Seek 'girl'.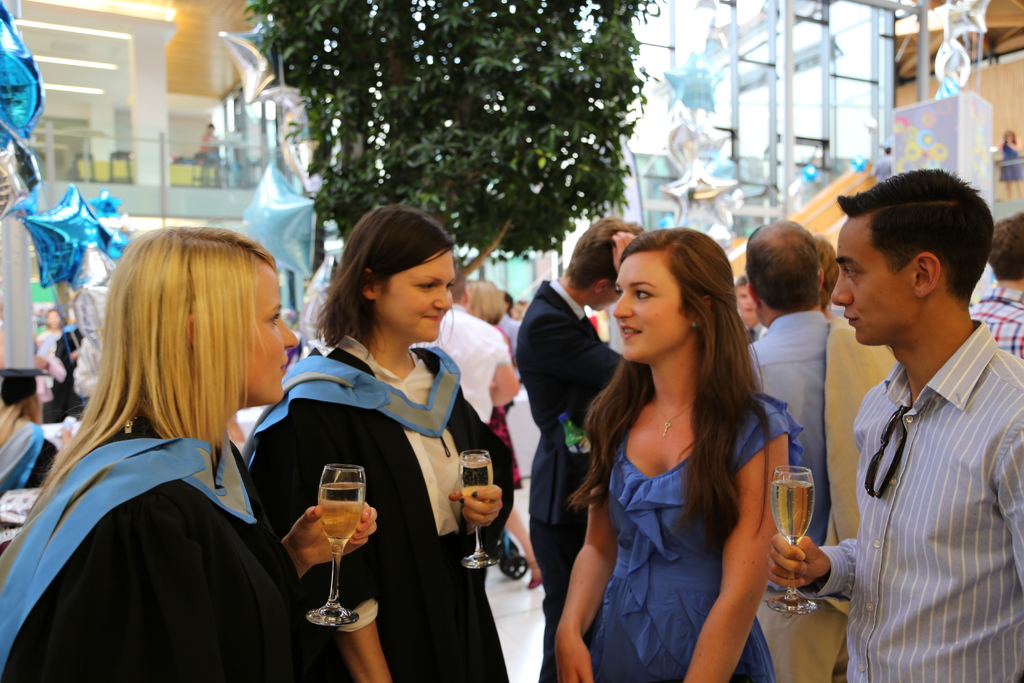
543, 230, 803, 682.
